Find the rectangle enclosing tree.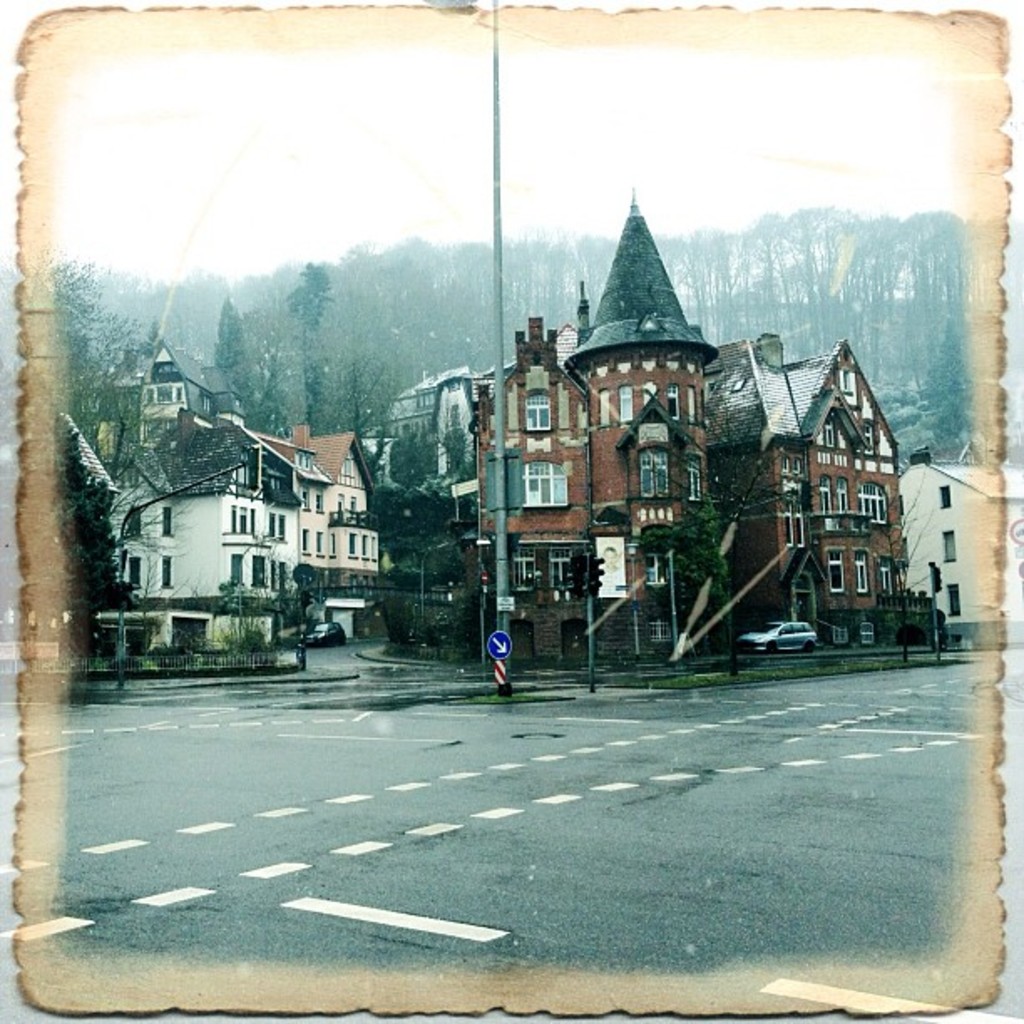
left=661, top=231, right=691, bottom=323.
